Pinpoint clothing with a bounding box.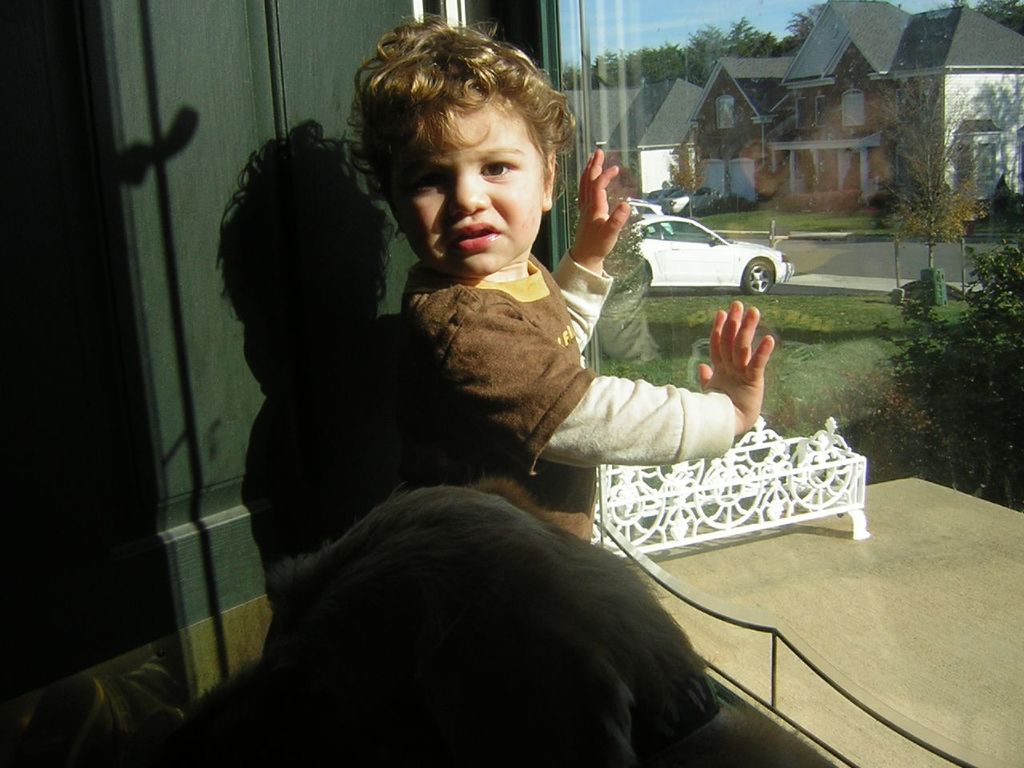
select_region(184, 129, 802, 704).
